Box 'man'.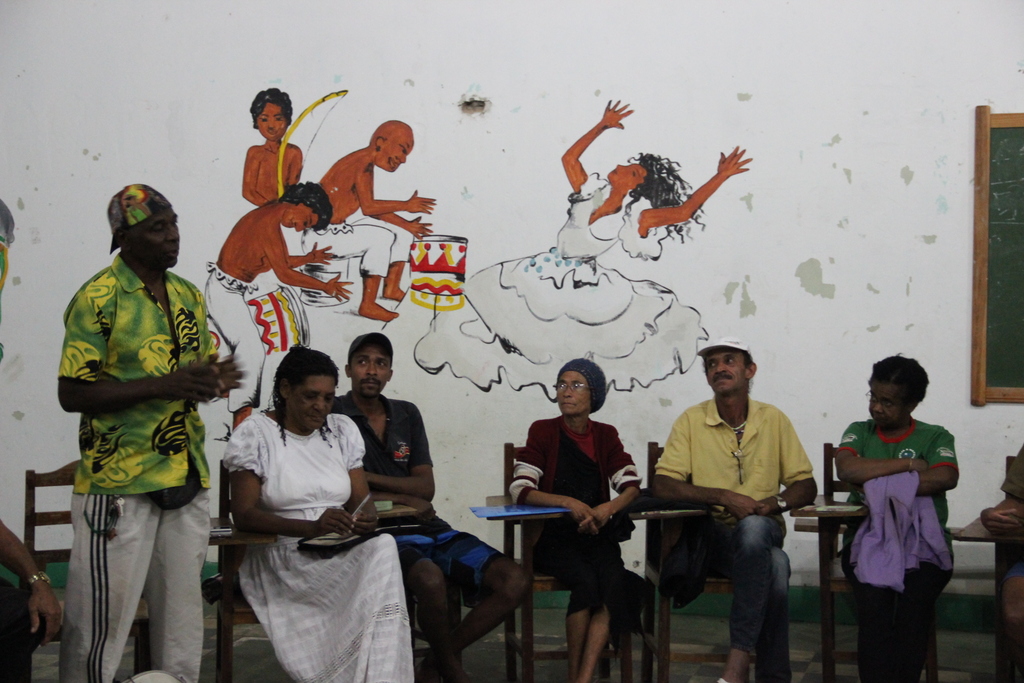
l=202, t=179, r=325, b=445.
